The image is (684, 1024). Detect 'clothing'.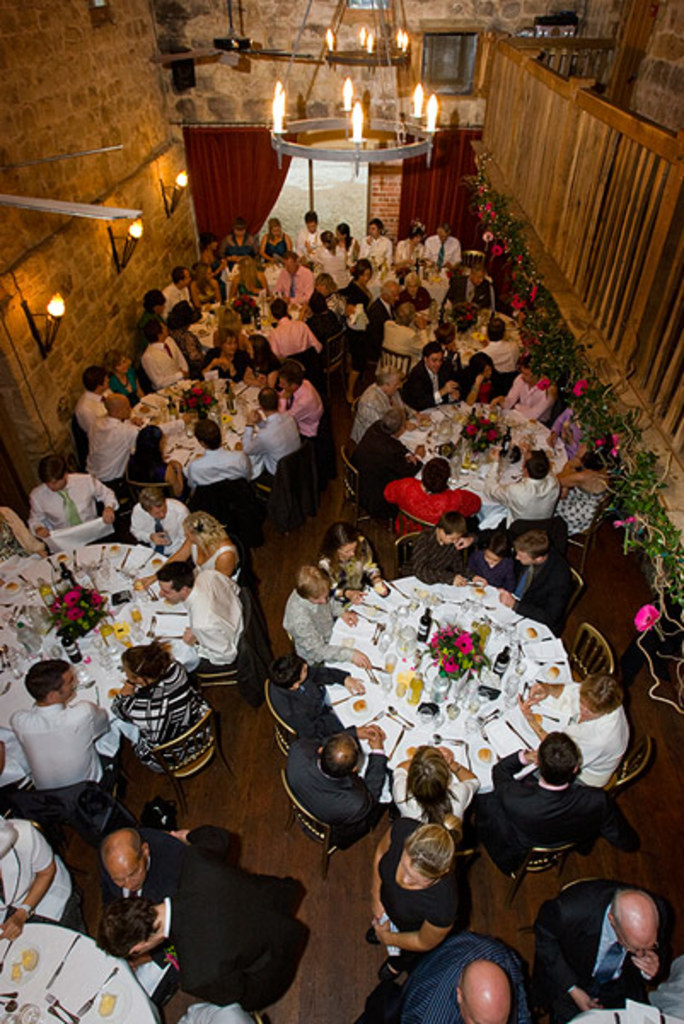
Detection: (280, 742, 387, 847).
